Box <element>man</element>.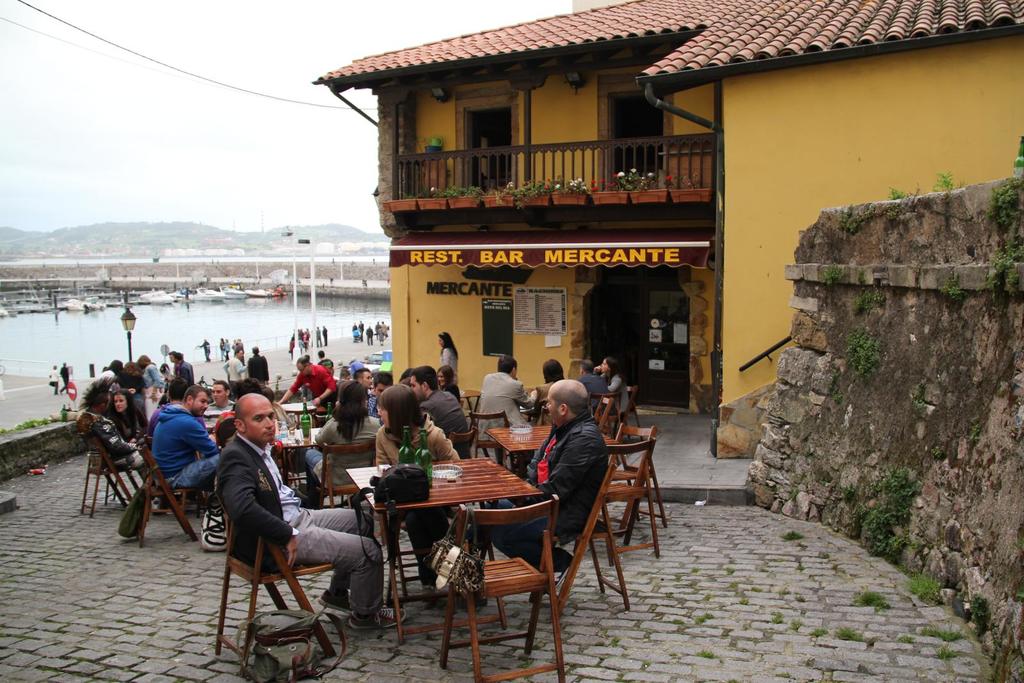
221/348/248/392.
